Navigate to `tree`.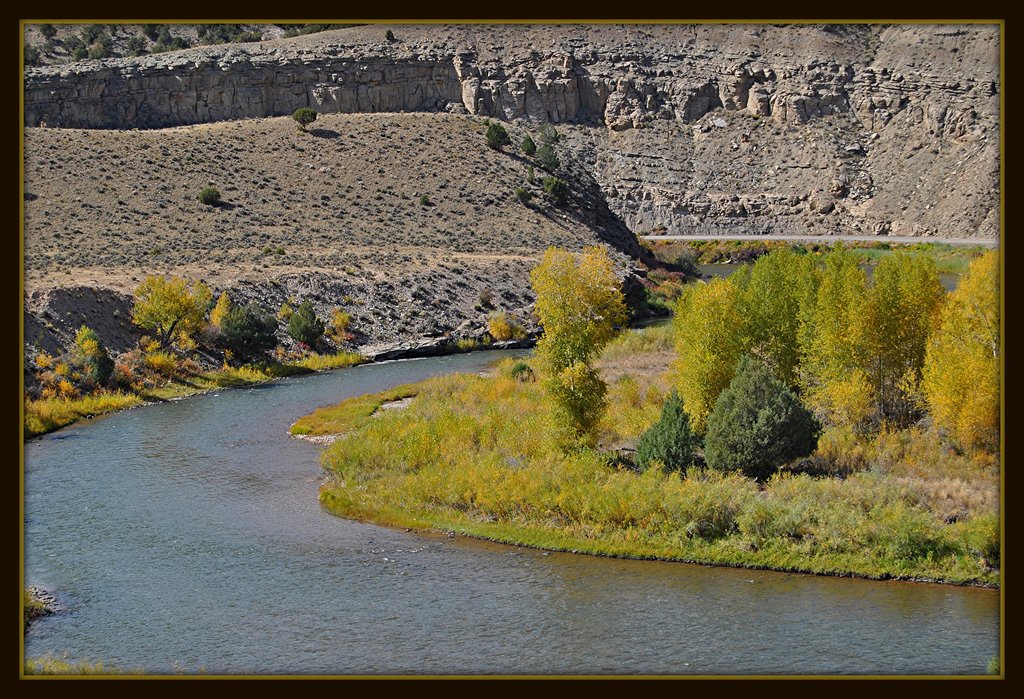
Navigation target: Rect(131, 273, 220, 348).
